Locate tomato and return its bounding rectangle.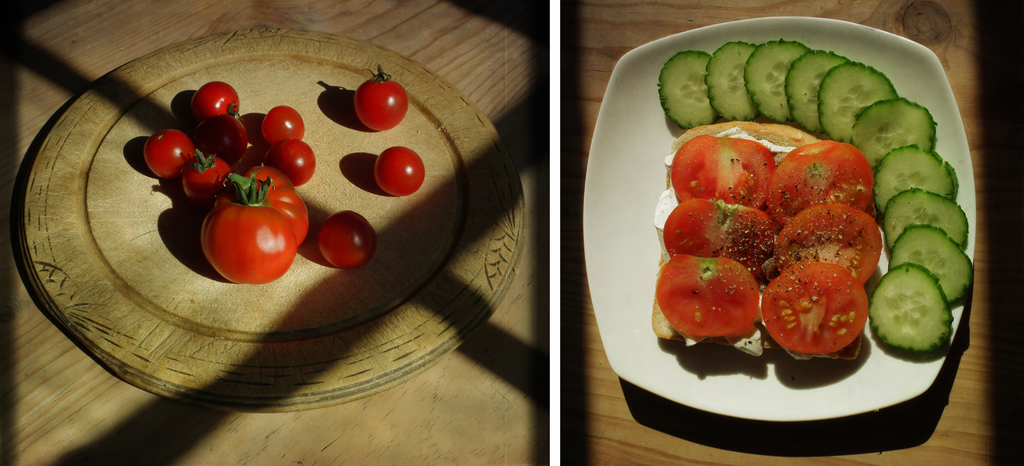
[x1=656, y1=253, x2=764, y2=341].
